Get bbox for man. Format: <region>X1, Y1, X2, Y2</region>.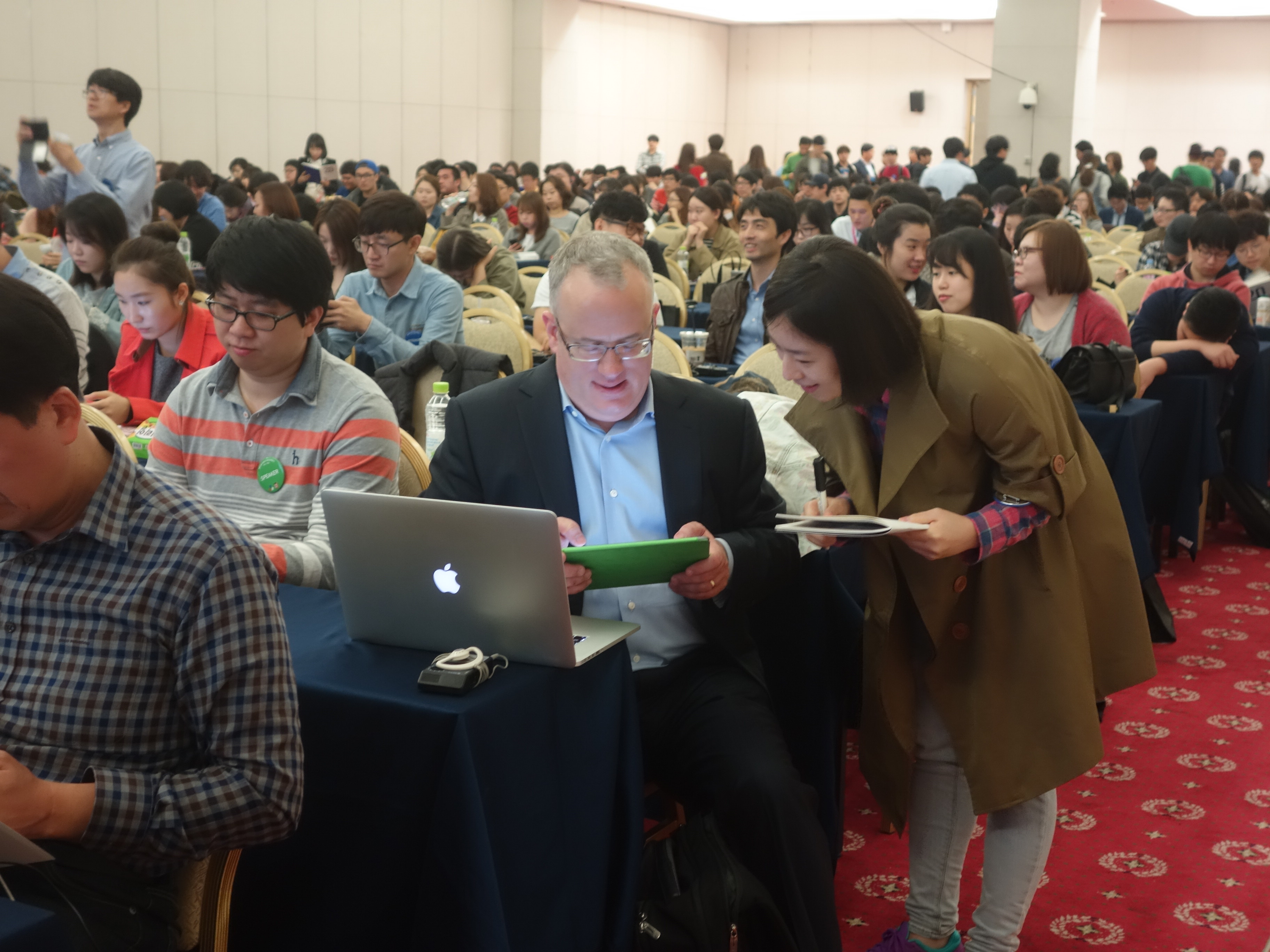
<region>112, 66, 163, 127</region>.
